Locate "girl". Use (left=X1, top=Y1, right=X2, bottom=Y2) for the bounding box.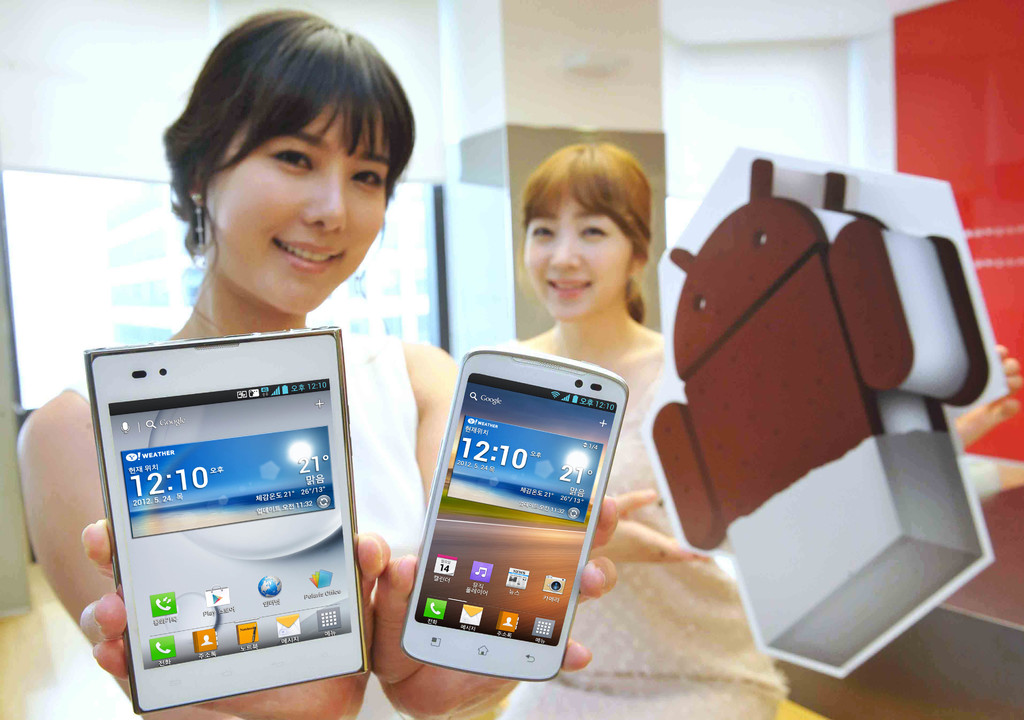
(left=12, top=7, right=619, bottom=719).
